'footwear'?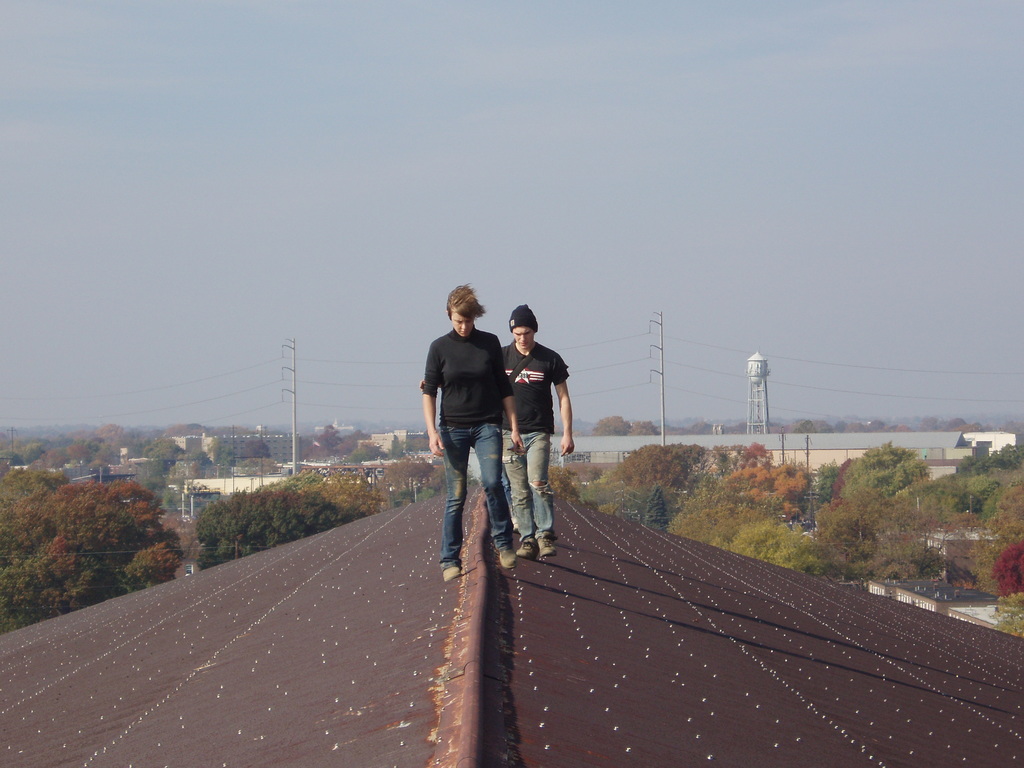
(535,534,555,559)
